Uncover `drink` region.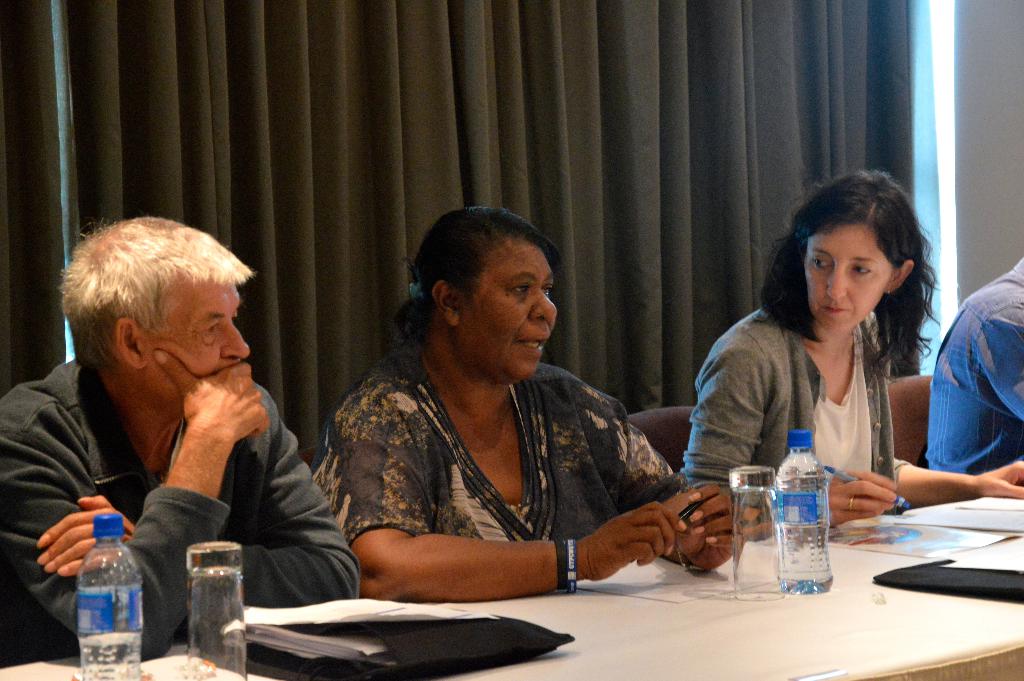
Uncovered: [771, 429, 833, 595].
